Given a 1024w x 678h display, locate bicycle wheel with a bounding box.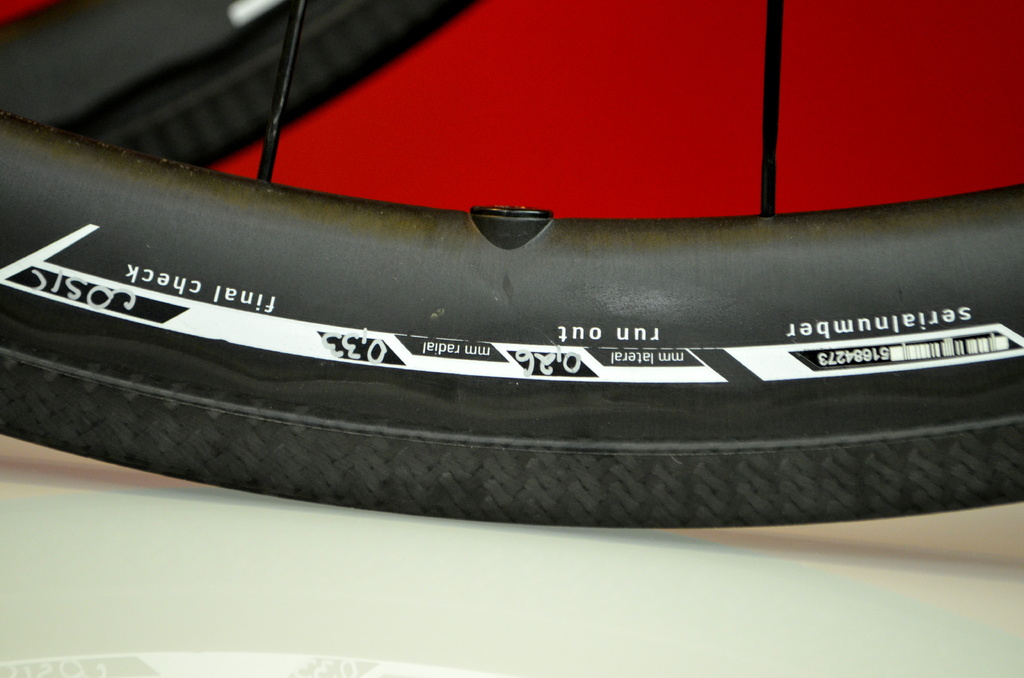
Located: select_region(0, 0, 1023, 529).
